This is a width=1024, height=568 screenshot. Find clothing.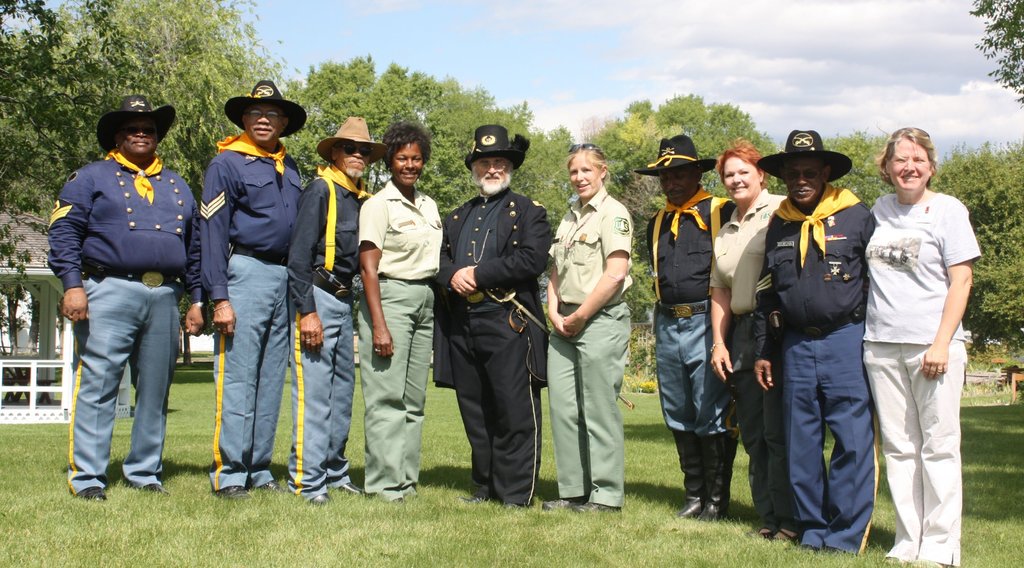
Bounding box: crop(646, 176, 740, 506).
